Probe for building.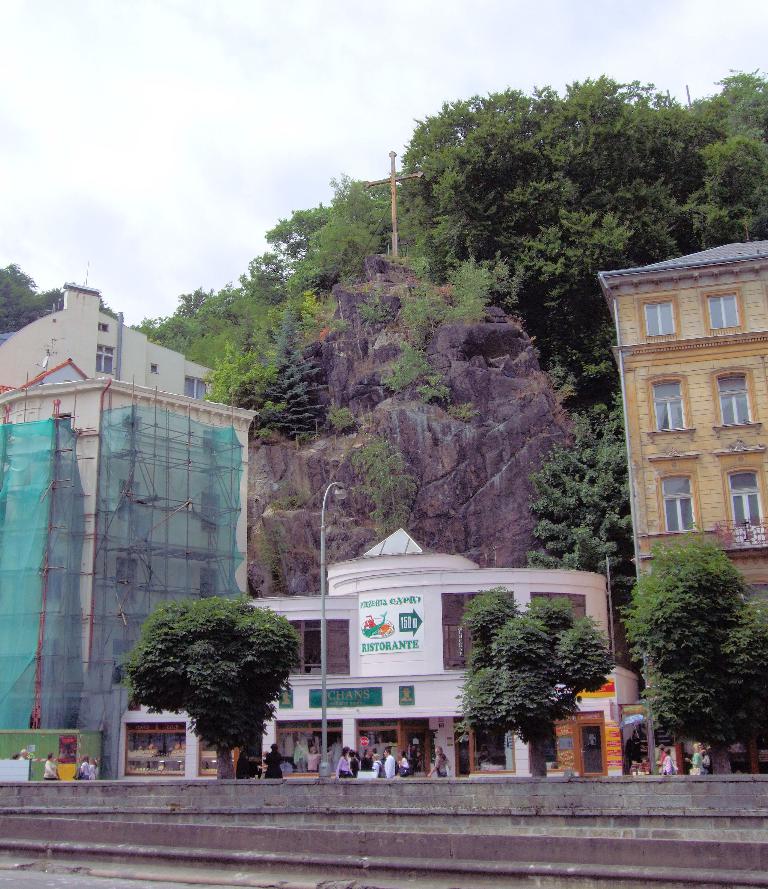
Probe result: crop(597, 241, 767, 771).
